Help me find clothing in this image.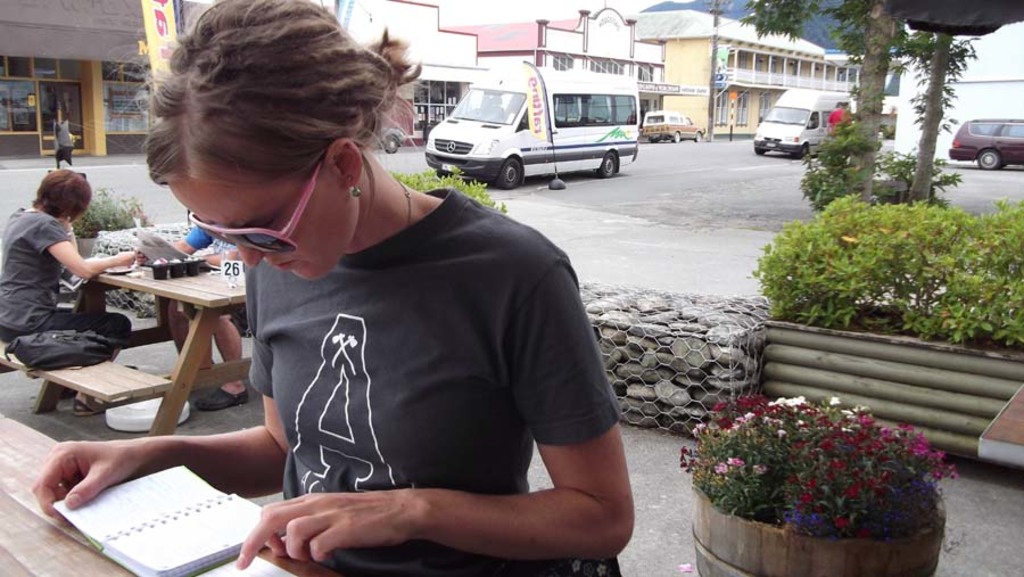
Found it: <region>825, 104, 854, 129</region>.
